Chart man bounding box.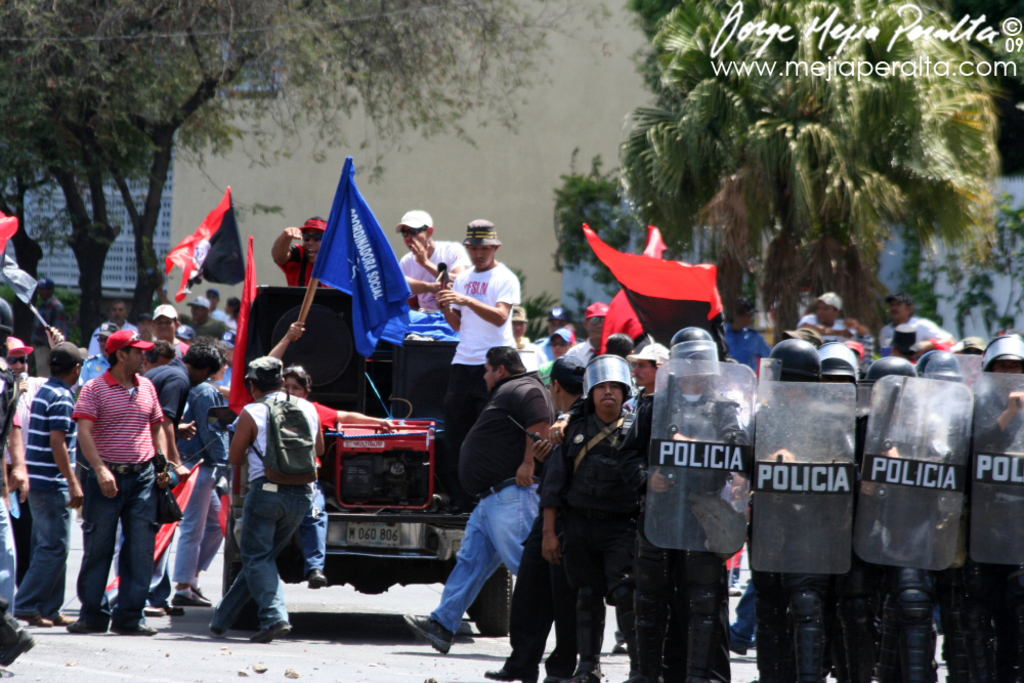
Charted: {"left": 3, "top": 334, "right": 58, "bottom": 597}.
